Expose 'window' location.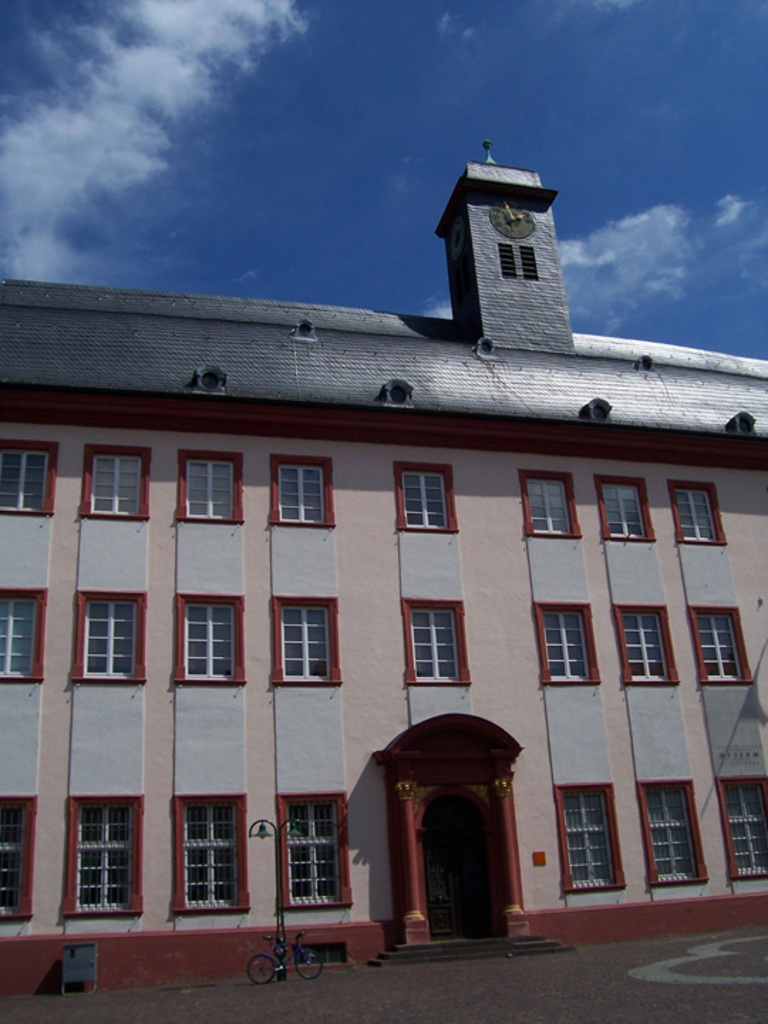
Exposed at [left=690, top=607, right=754, bottom=683].
